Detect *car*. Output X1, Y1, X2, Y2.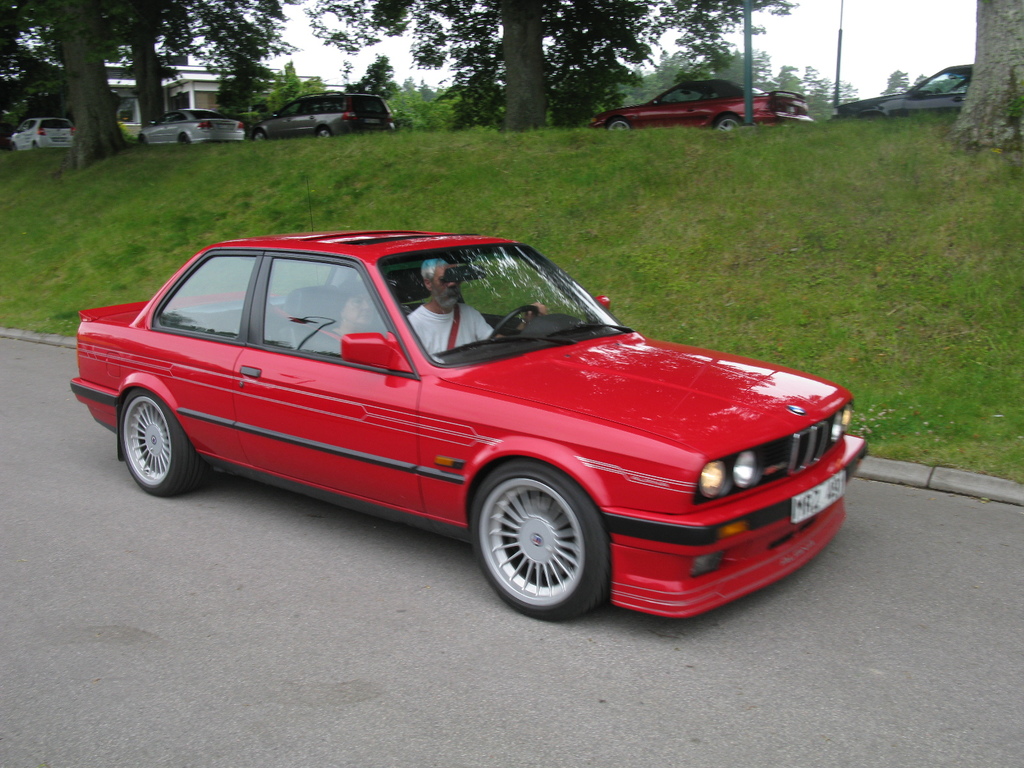
589, 79, 807, 135.
